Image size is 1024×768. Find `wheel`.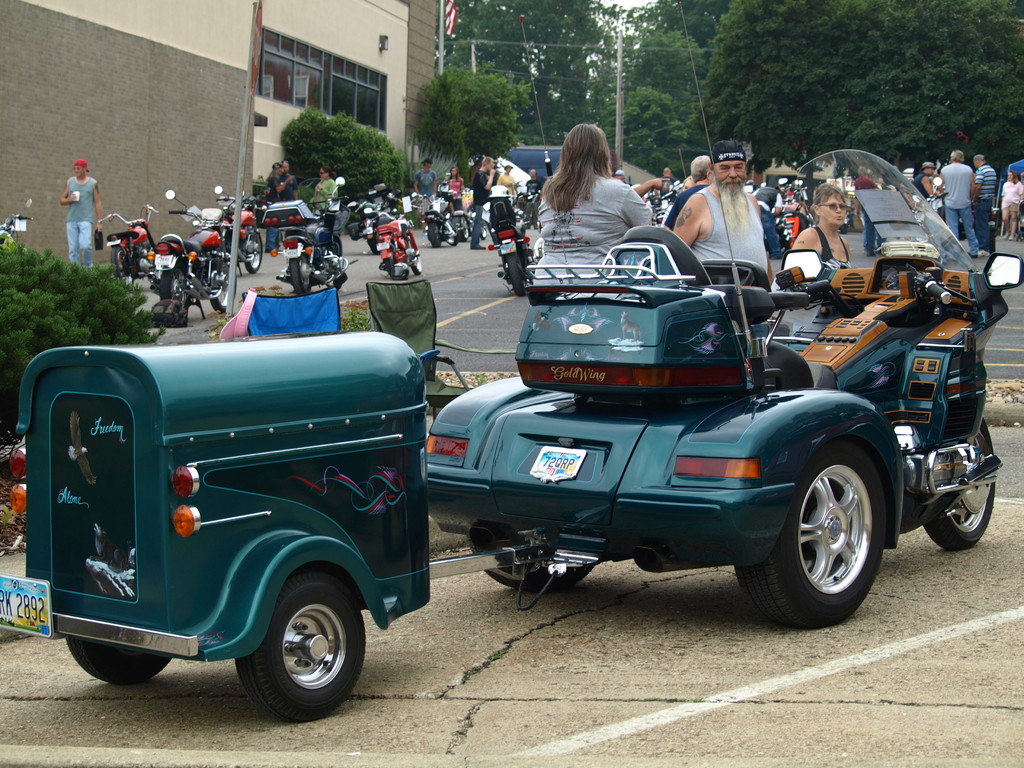
467, 532, 591, 591.
